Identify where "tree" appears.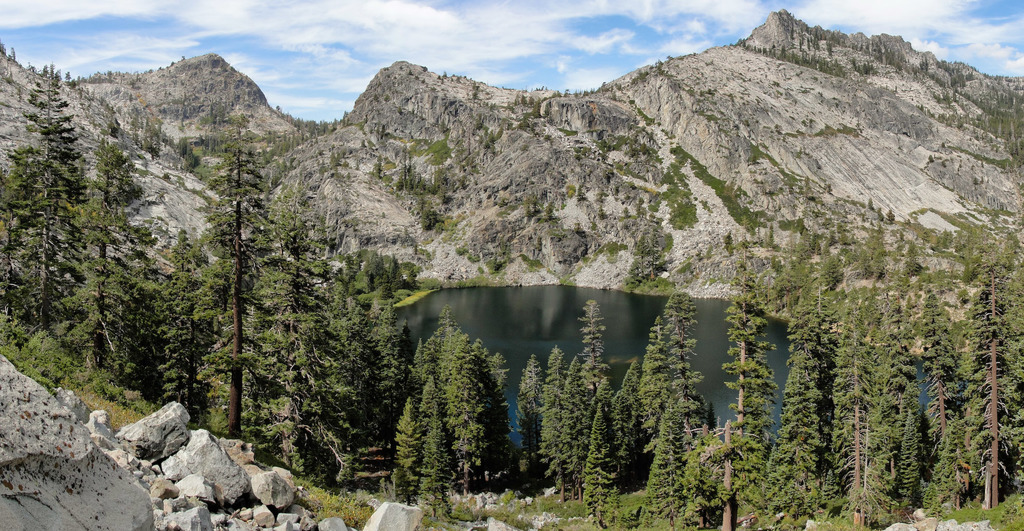
Appears at 585, 380, 623, 530.
